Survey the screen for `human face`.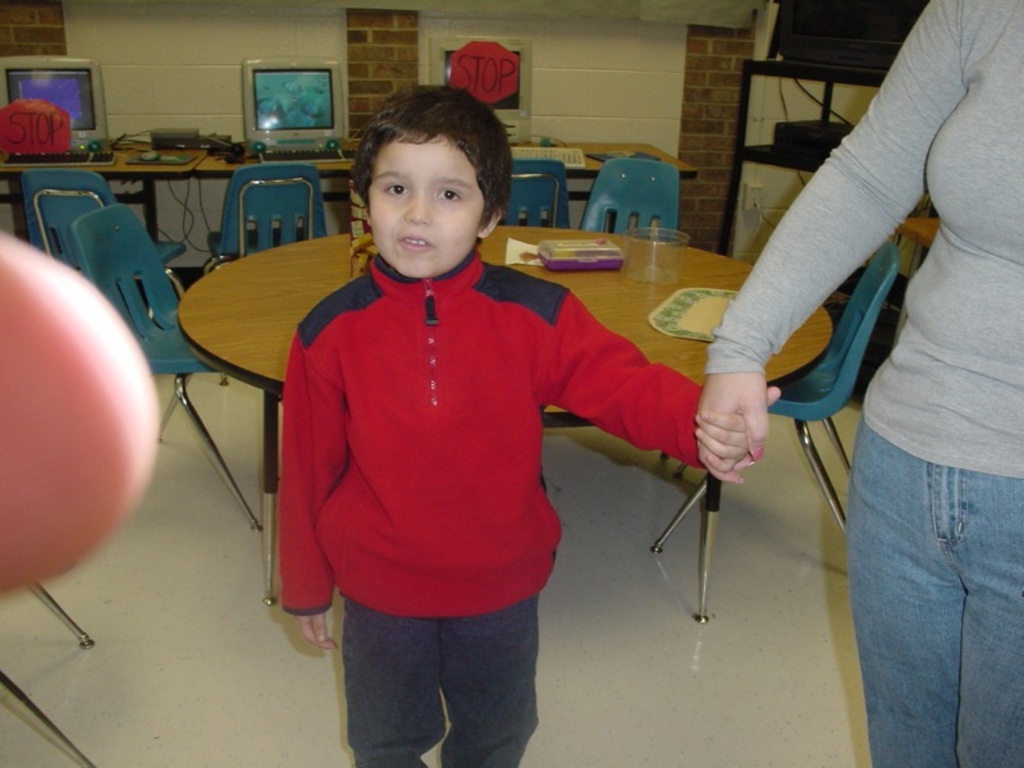
Survey found: left=367, top=138, right=483, bottom=283.
